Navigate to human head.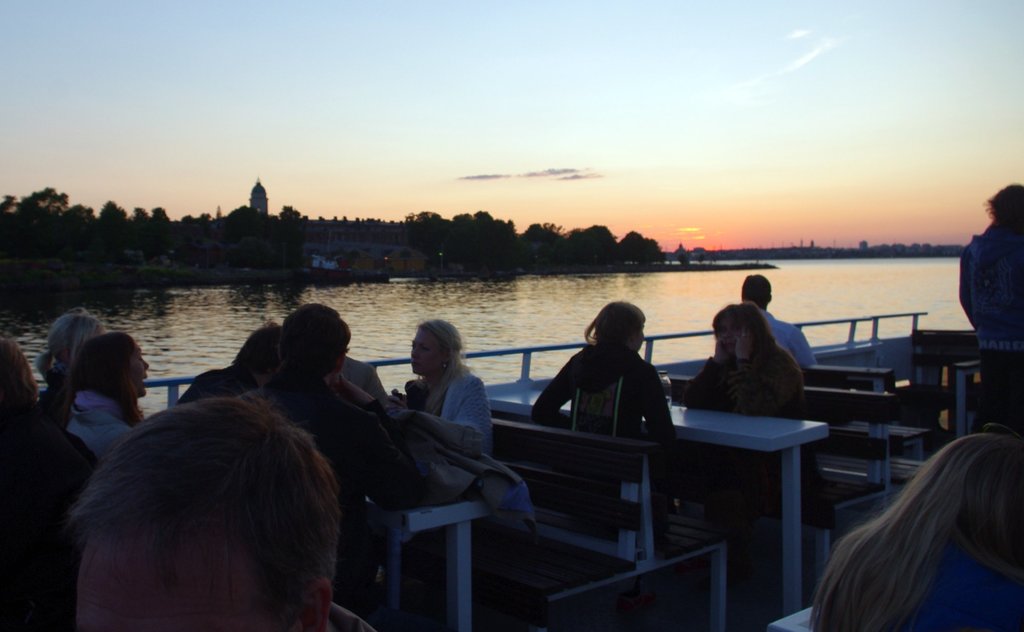
Navigation target: Rect(49, 309, 104, 372).
